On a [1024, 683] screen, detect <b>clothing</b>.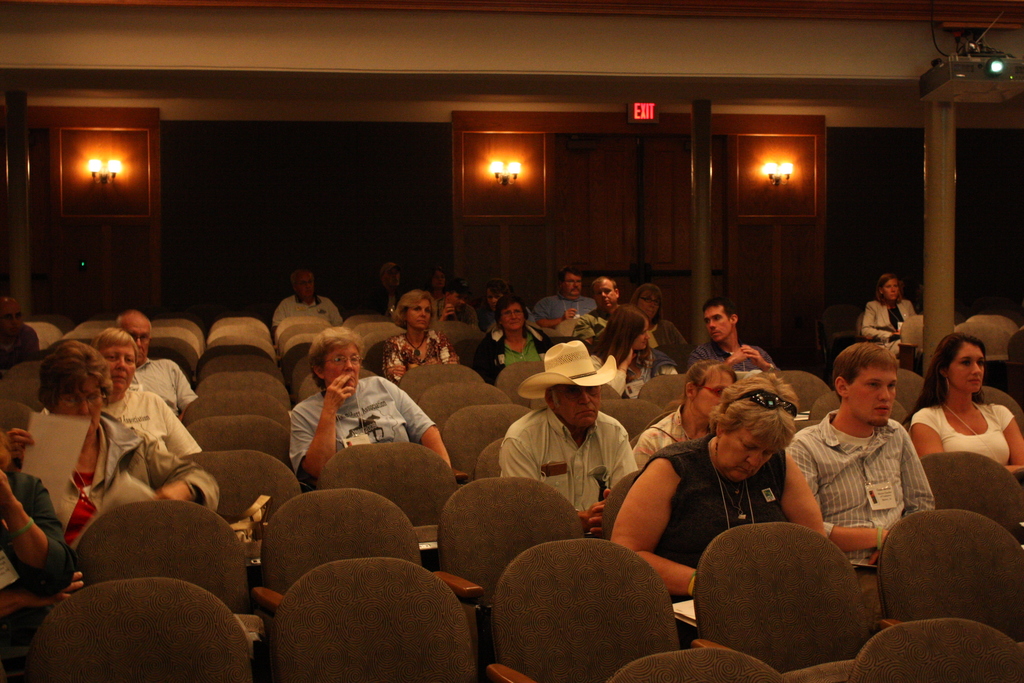
BBox(133, 349, 203, 415).
